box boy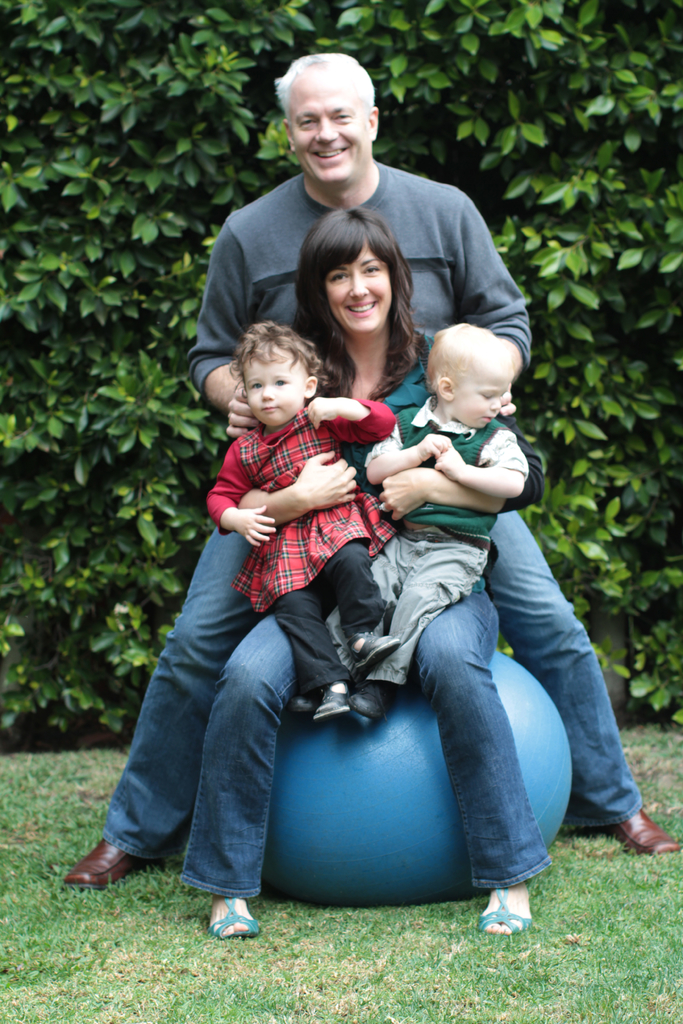
288 323 528 716
